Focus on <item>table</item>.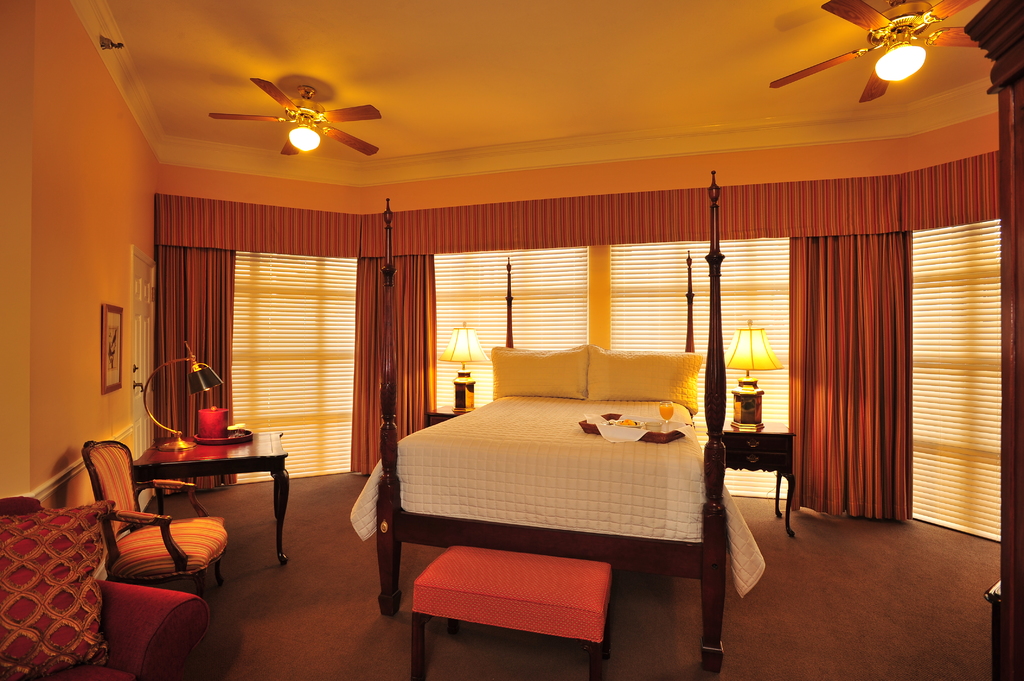
Focused at [left=107, top=432, right=296, bottom=563].
